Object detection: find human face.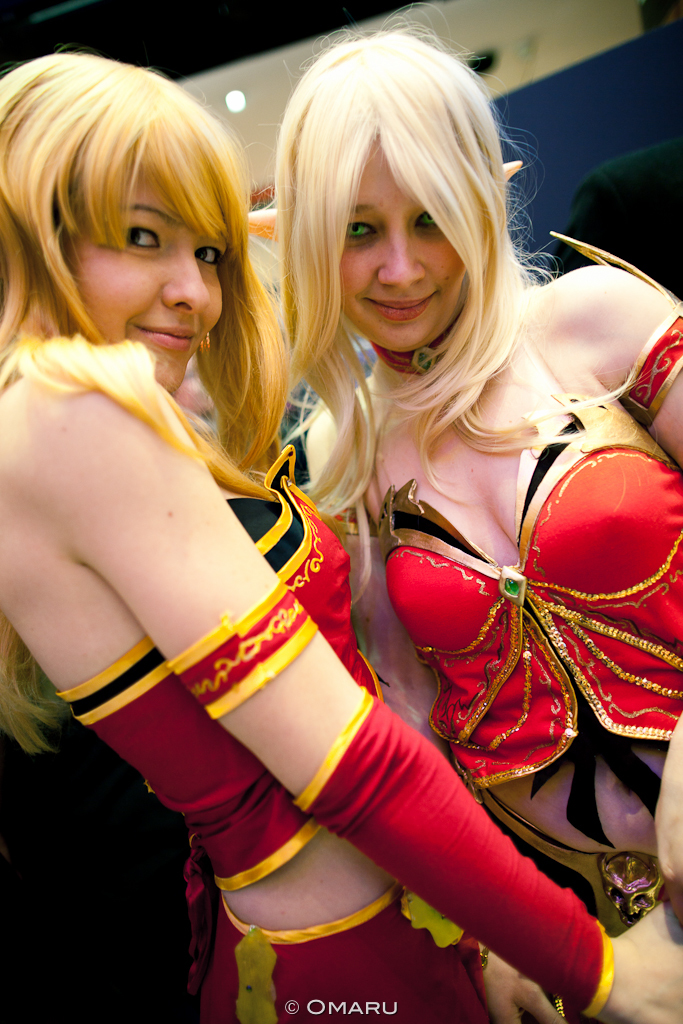
[x1=337, y1=131, x2=470, y2=356].
